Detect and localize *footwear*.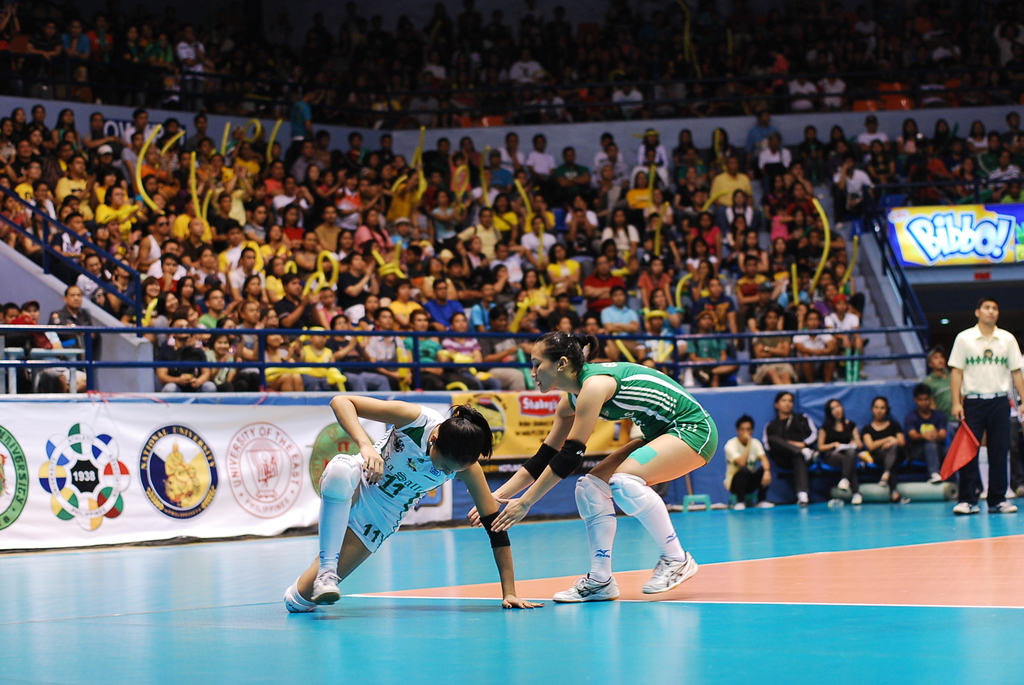
Localized at (929,469,941,481).
